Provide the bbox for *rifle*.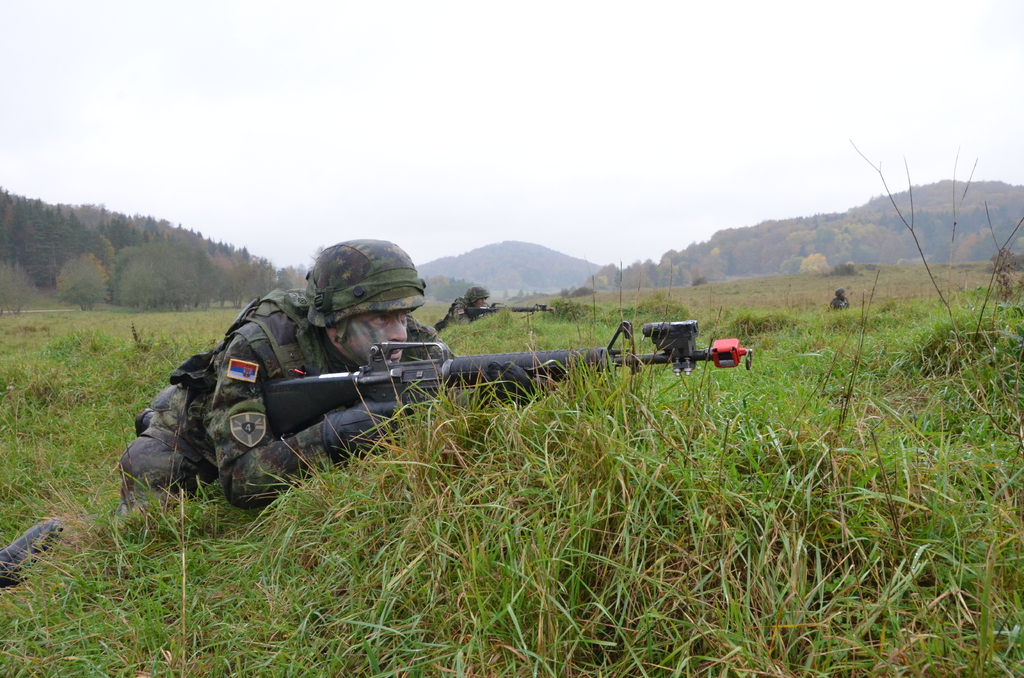
left=265, top=315, right=753, bottom=439.
